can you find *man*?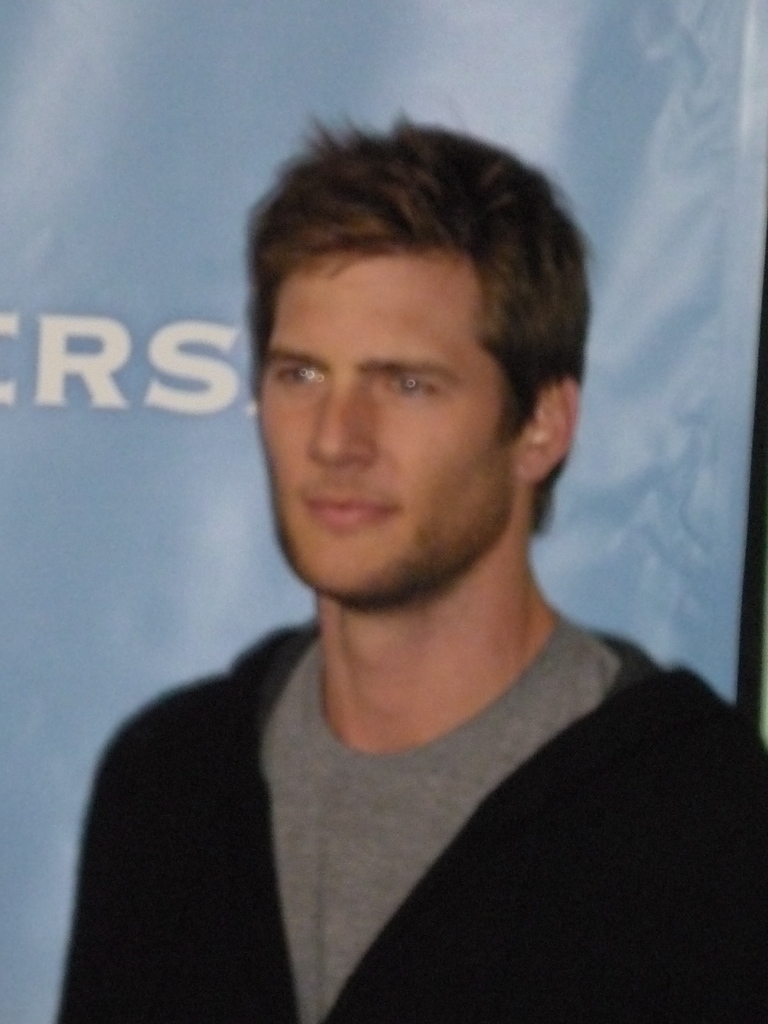
Yes, bounding box: region(79, 72, 737, 1023).
